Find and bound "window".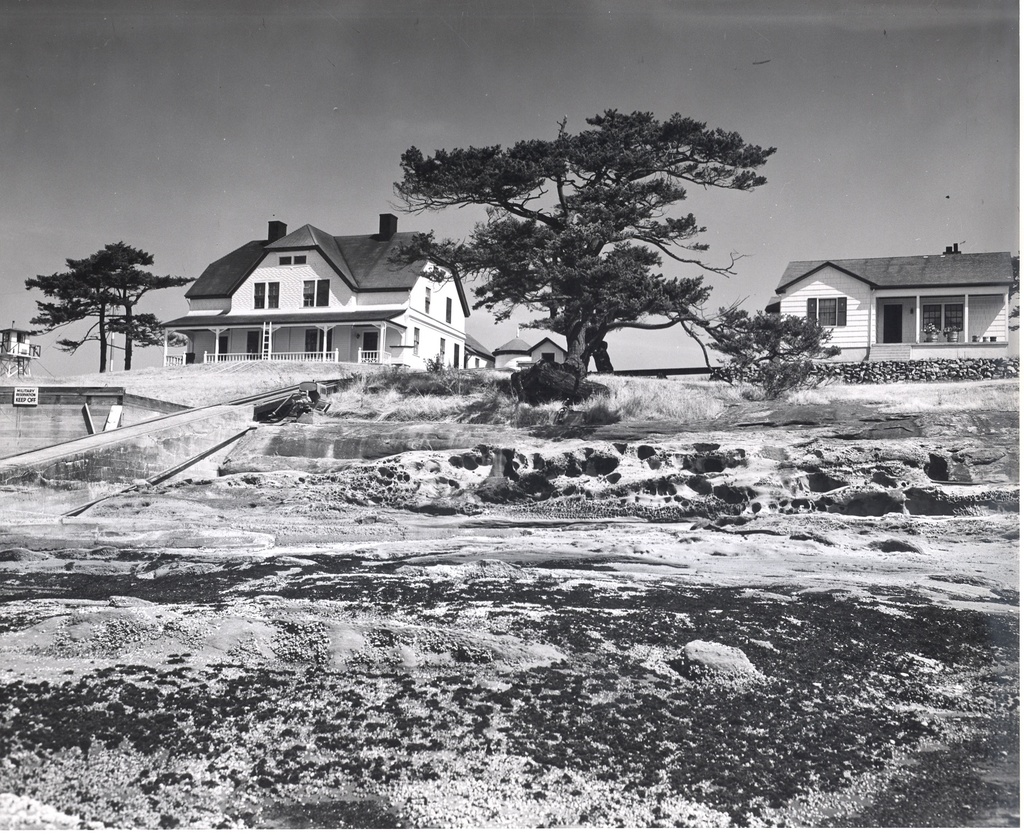
Bound: box=[246, 330, 256, 360].
